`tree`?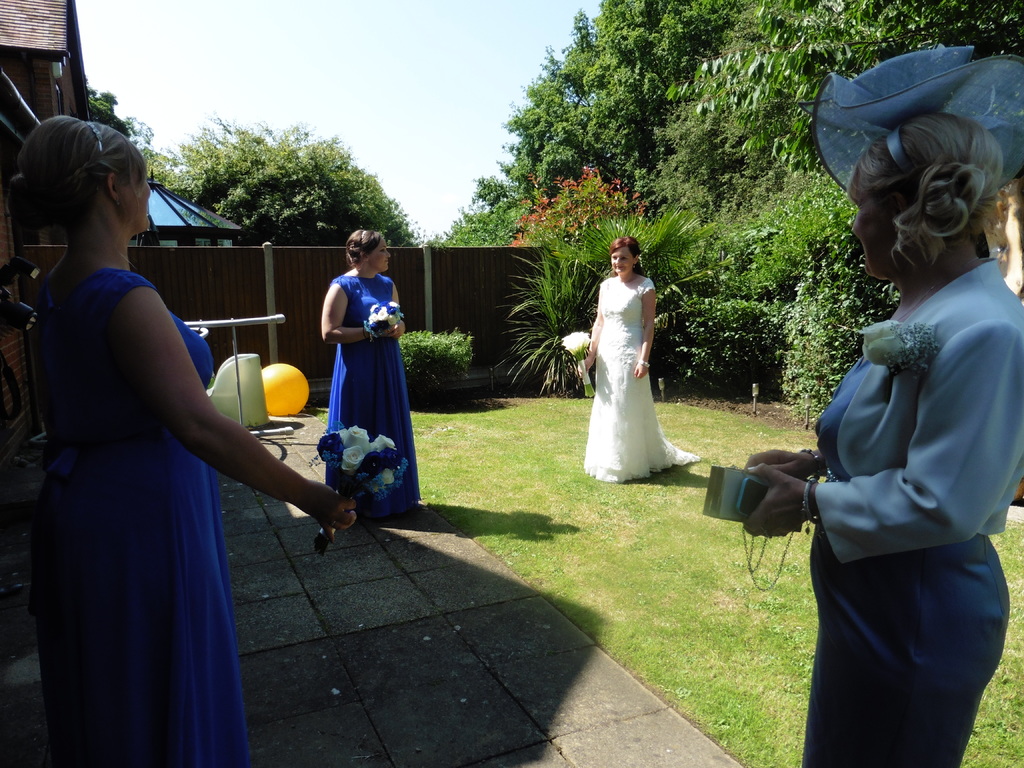
<box>150,109,412,248</box>
